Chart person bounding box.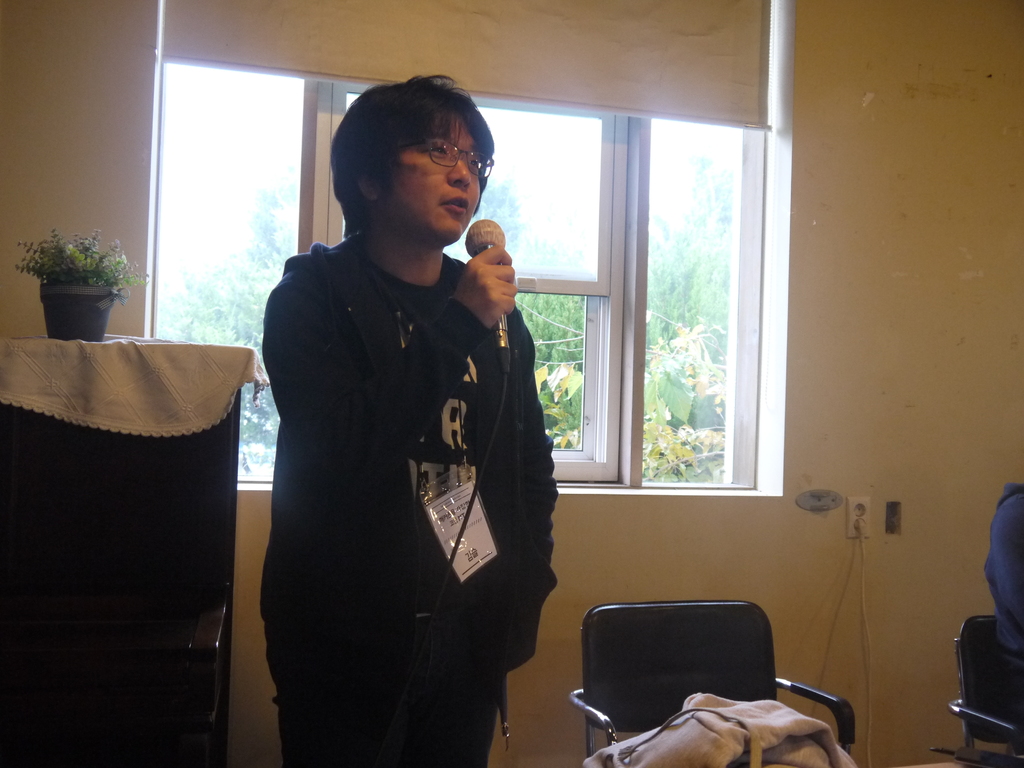
Charted: left=248, top=79, right=556, bottom=767.
